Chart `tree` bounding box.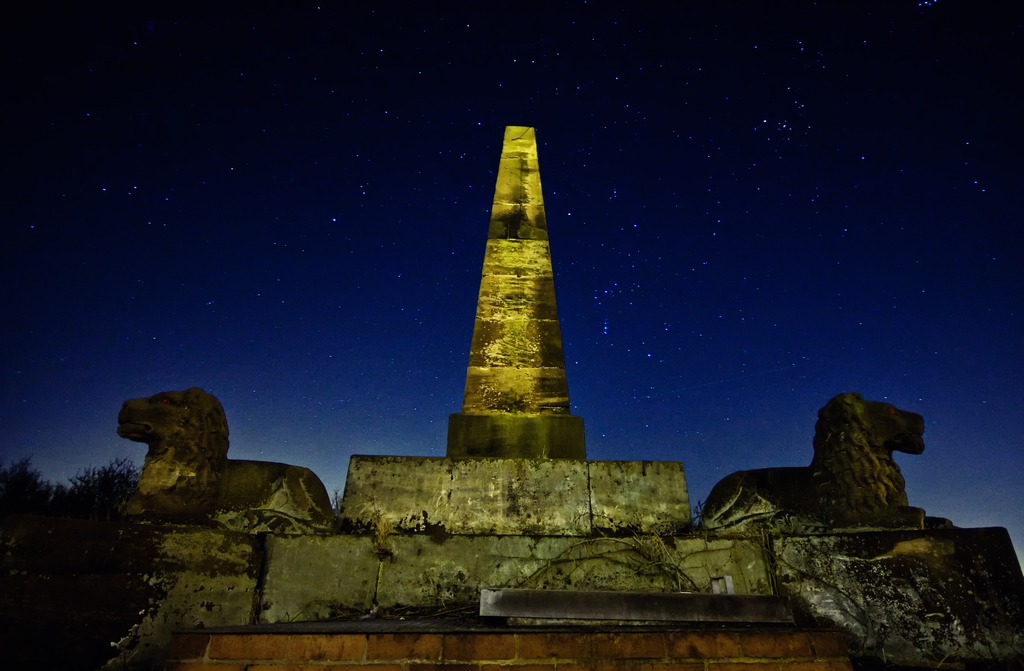
Charted: box(65, 456, 145, 527).
